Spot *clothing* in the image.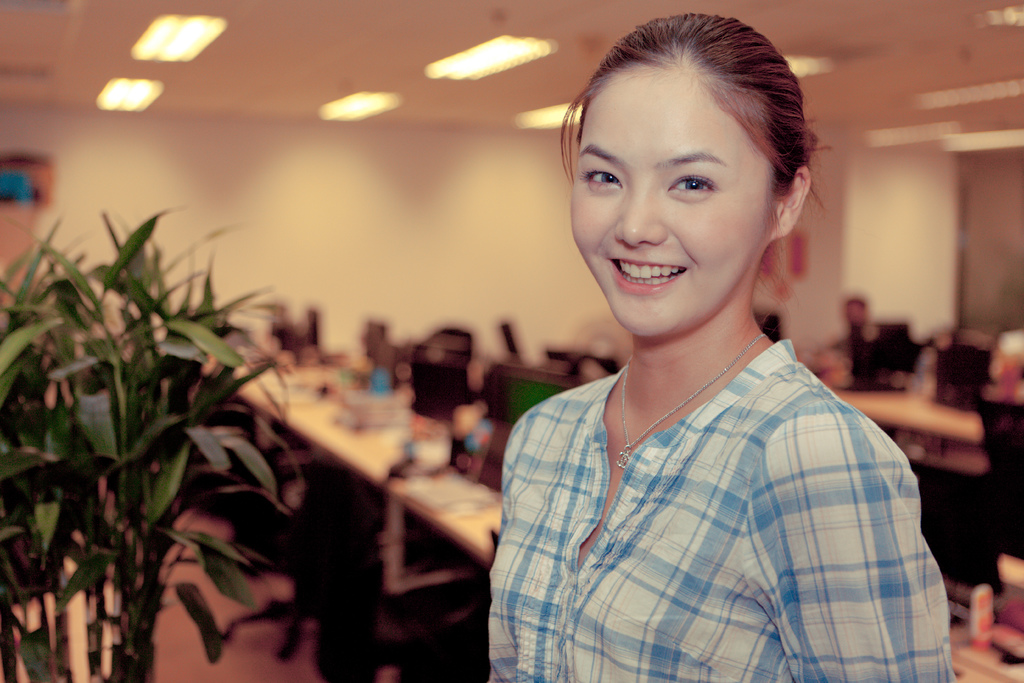
*clothing* found at pyautogui.locateOnScreen(497, 311, 944, 664).
